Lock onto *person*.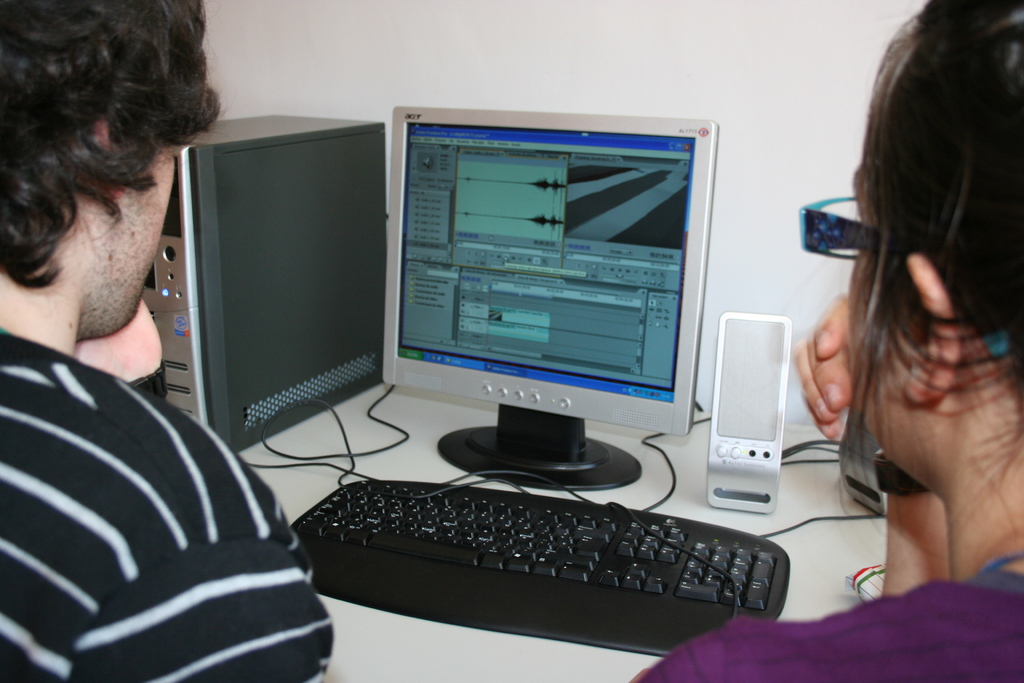
Locked: l=641, t=1, r=1022, b=682.
